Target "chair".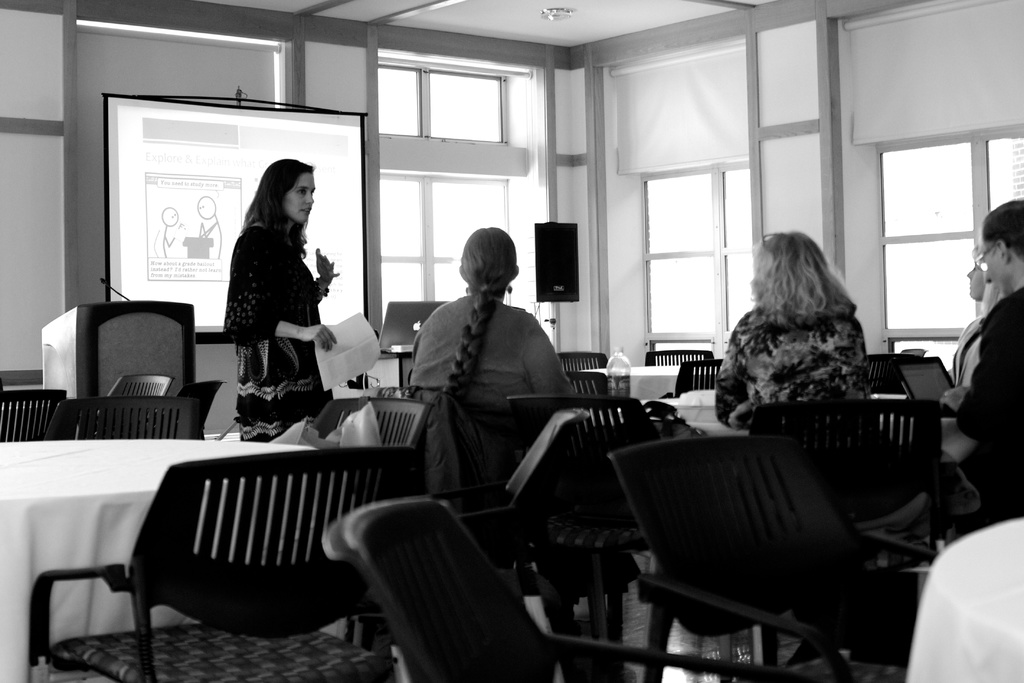
Target region: (296, 393, 430, 651).
